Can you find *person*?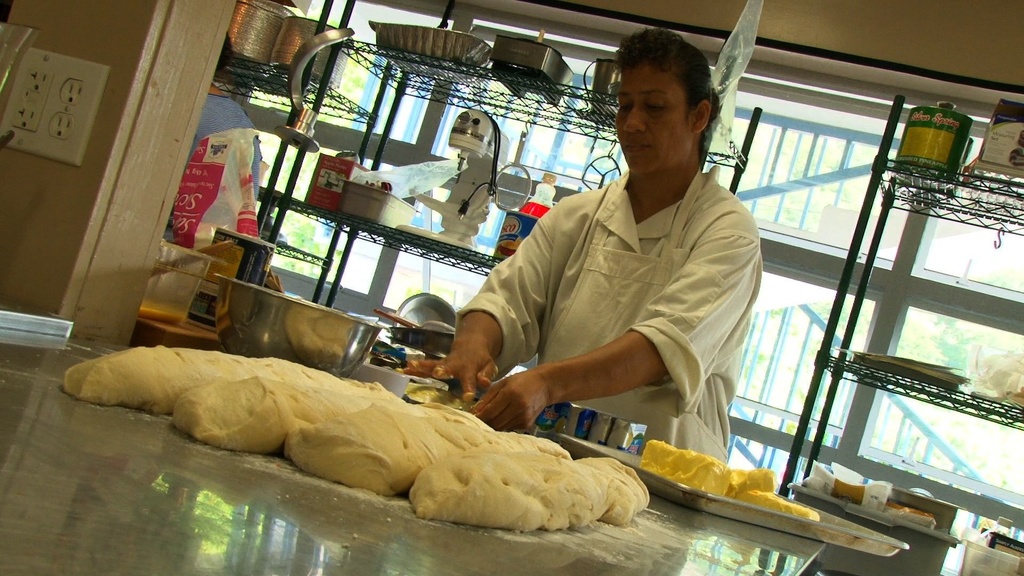
Yes, bounding box: l=400, t=19, r=763, b=473.
